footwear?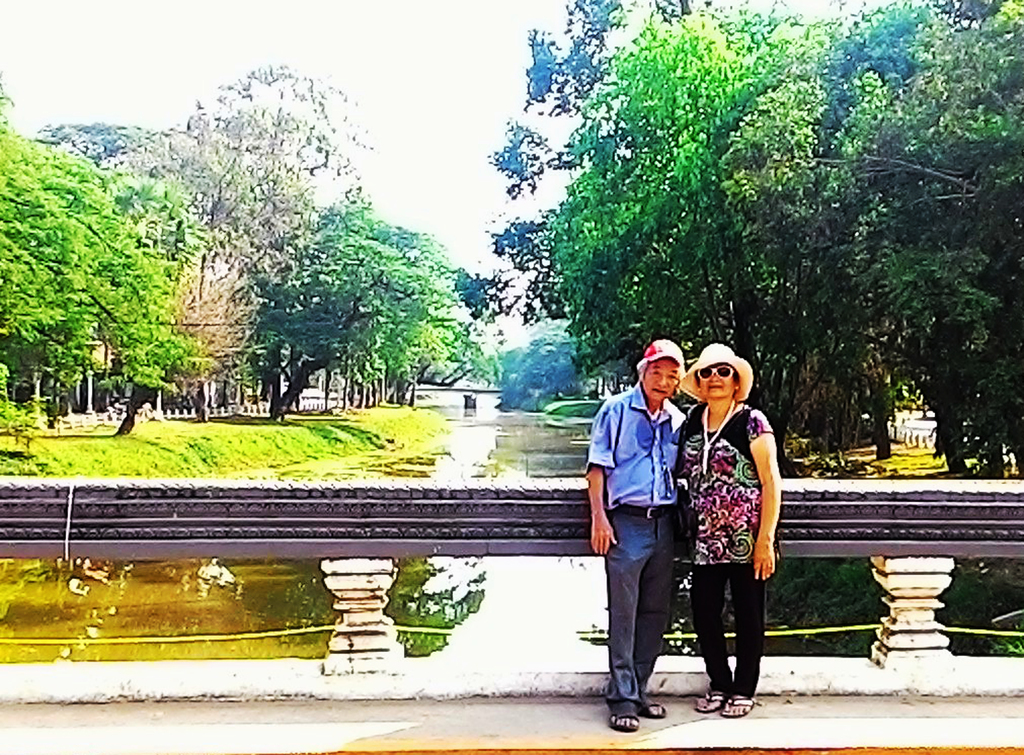
bbox=(643, 698, 669, 719)
